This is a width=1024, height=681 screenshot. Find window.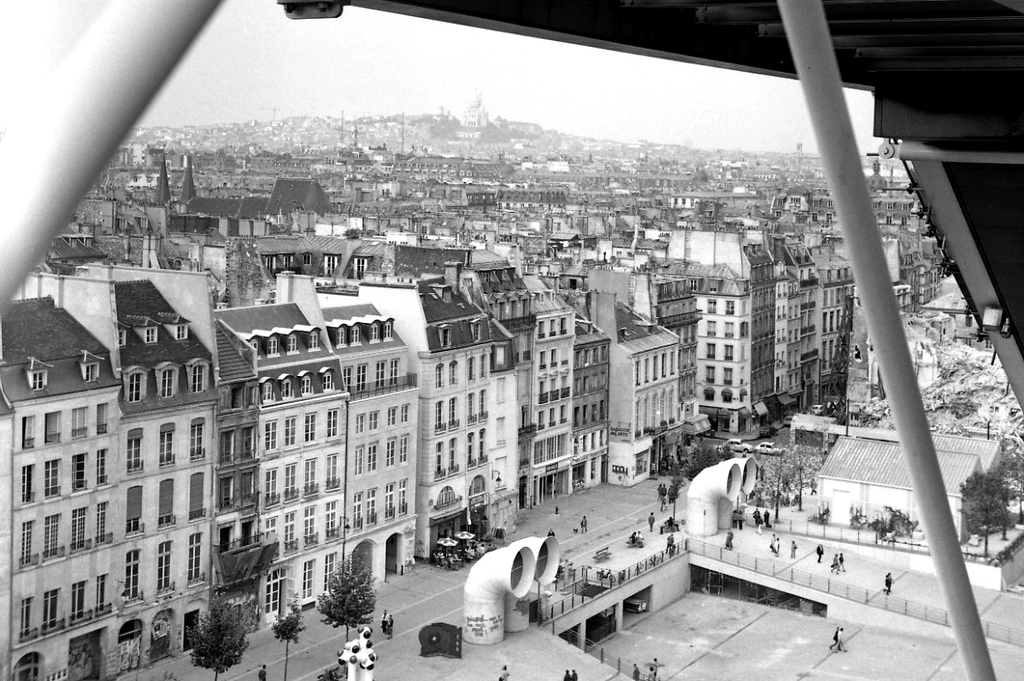
Bounding box: box(73, 404, 82, 438).
